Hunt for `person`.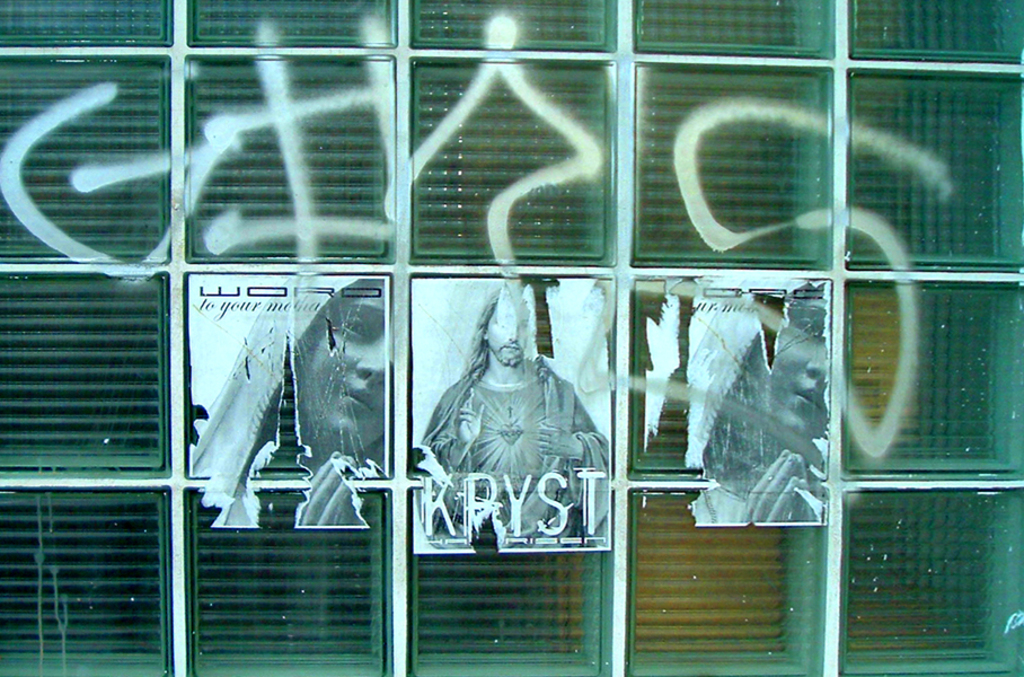
Hunted down at box=[447, 301, 591, 536].
